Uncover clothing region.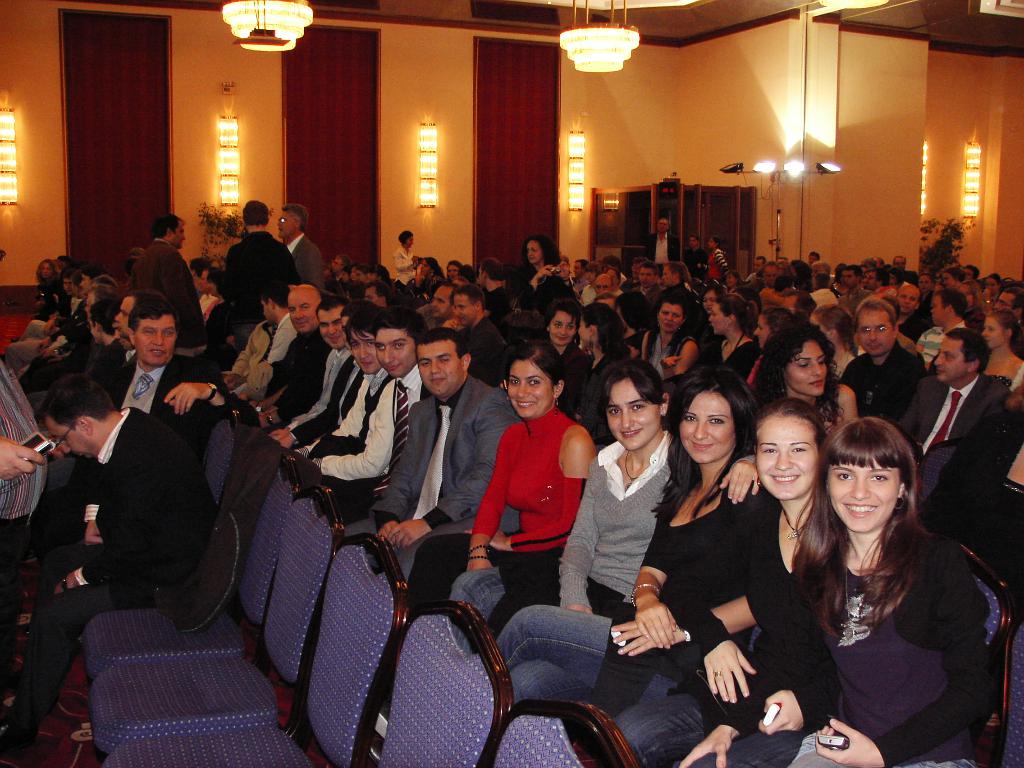
Uncovered: pyautogui.locateOnScreen(708, 252, 729, 281).
